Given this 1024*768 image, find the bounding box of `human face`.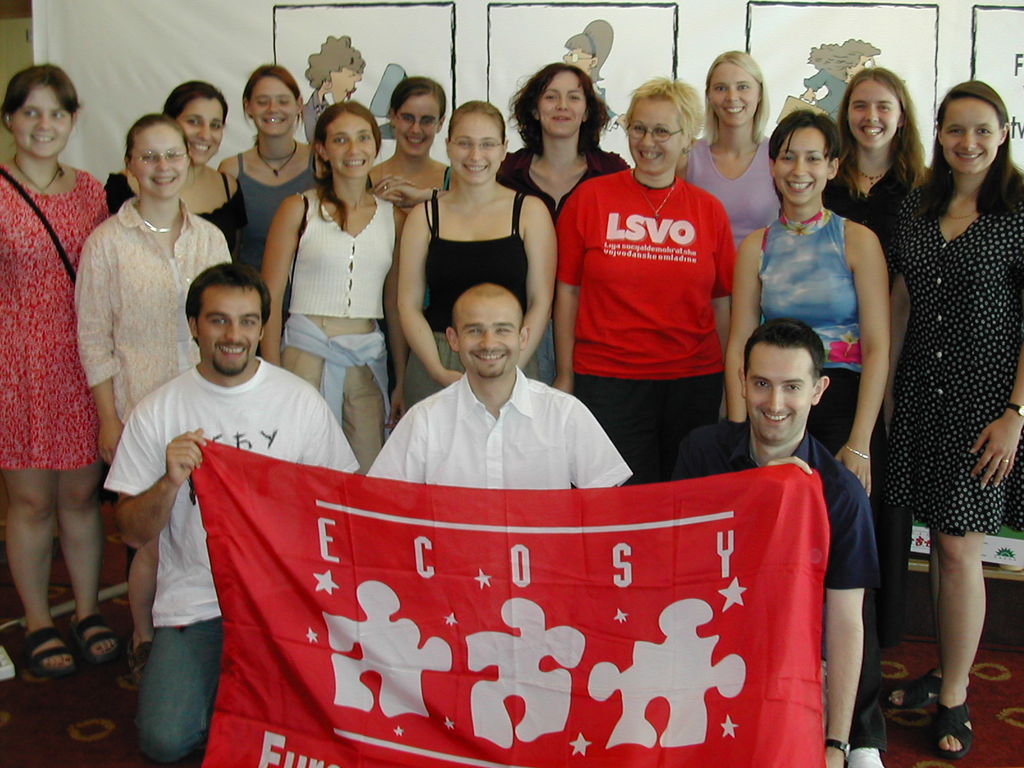
BBox(717, 67, 758, 125).
